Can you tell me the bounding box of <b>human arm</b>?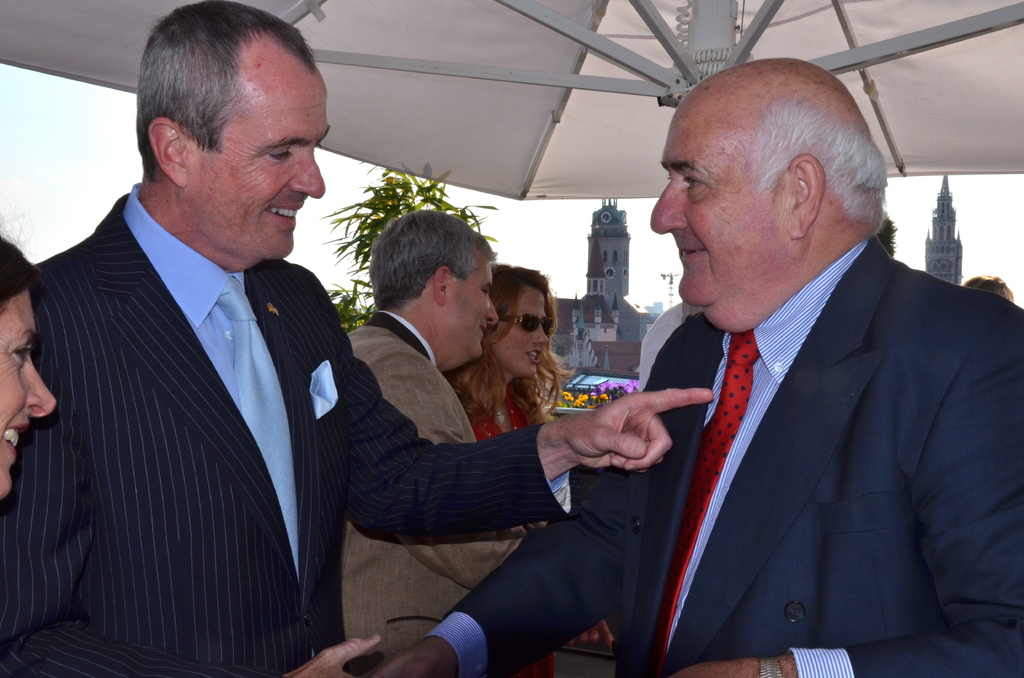
rect(366, 348, 611, 650).
